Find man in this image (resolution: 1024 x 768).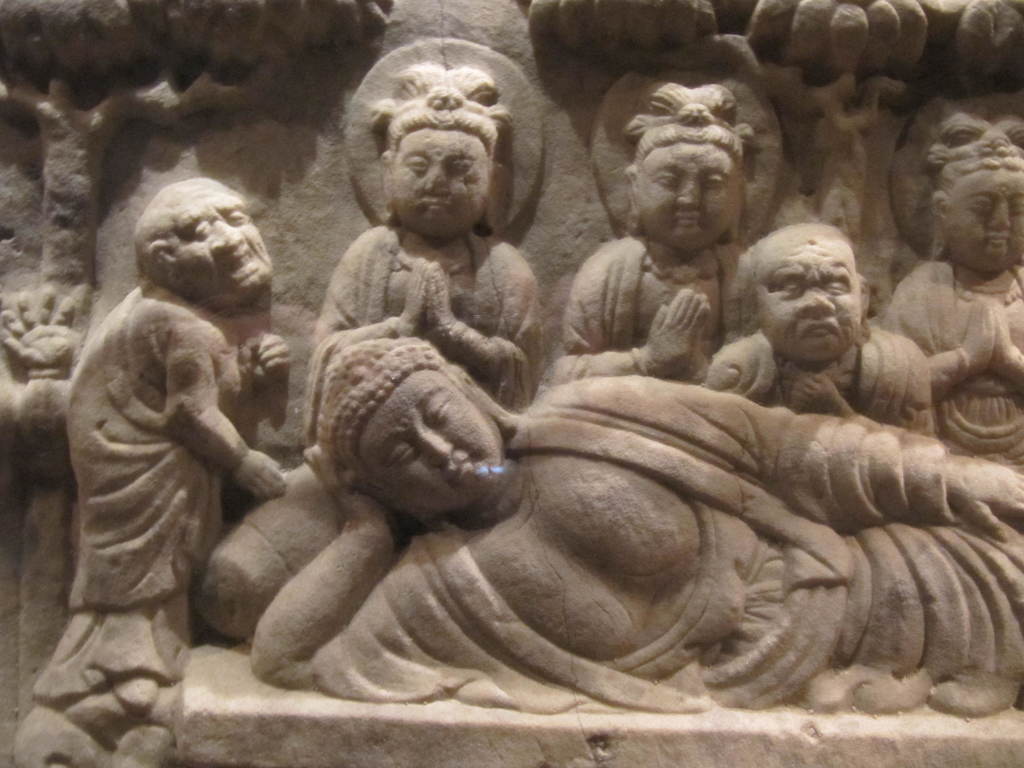
<bbox>697, 221, 941, 433</bbox>.
